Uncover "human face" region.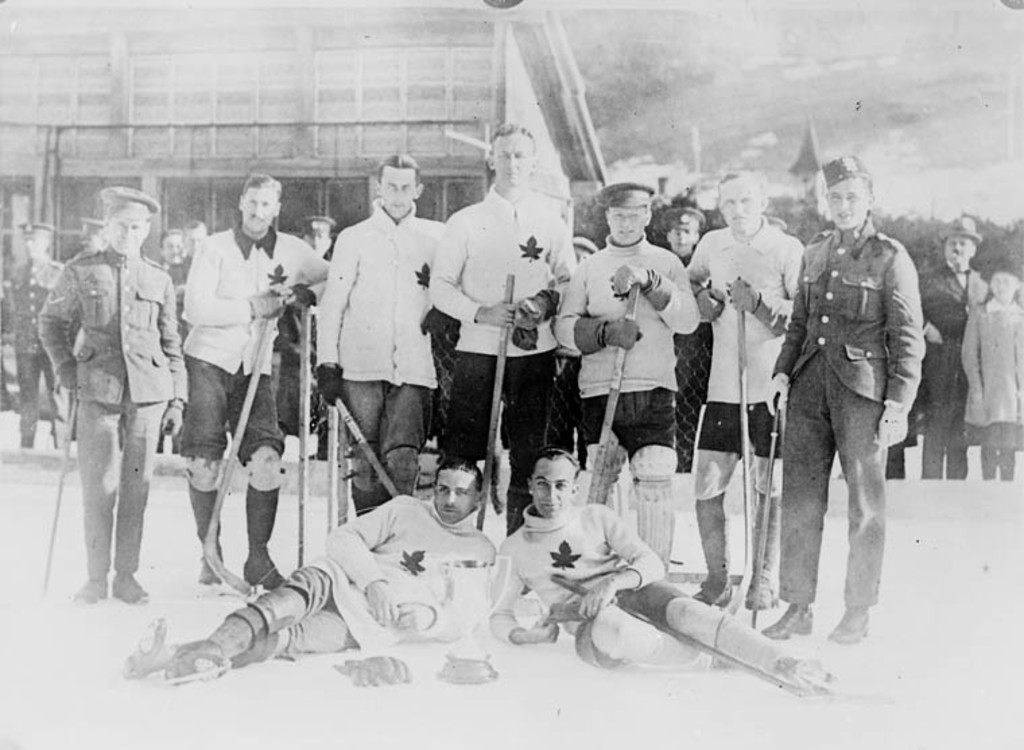
Uncovered: 664:224:703:259.
